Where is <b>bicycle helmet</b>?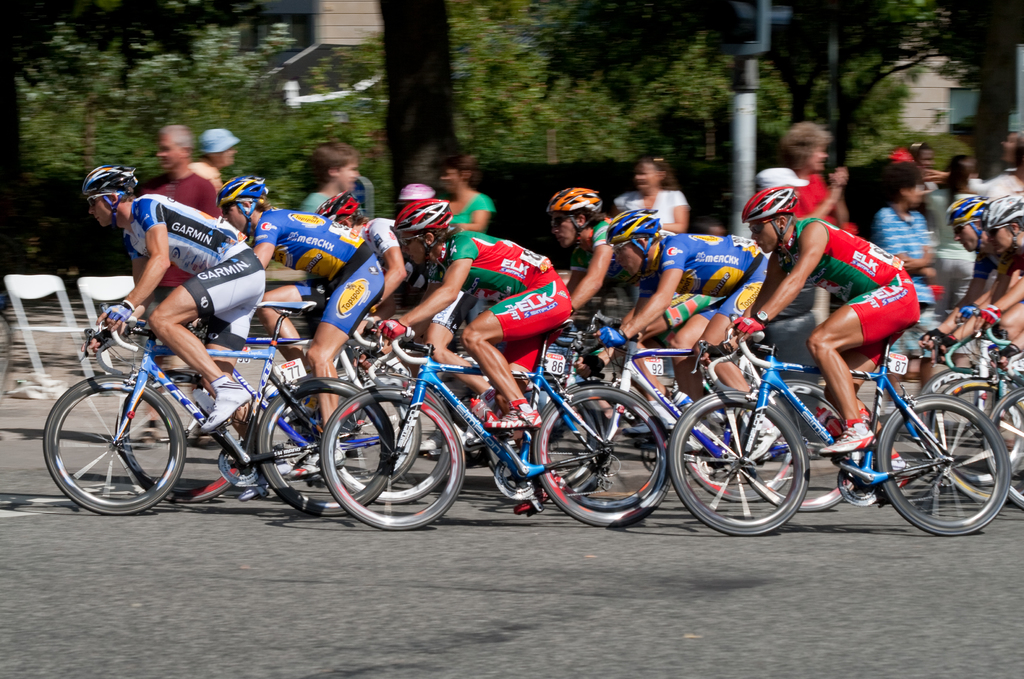
541:182:595:245.
